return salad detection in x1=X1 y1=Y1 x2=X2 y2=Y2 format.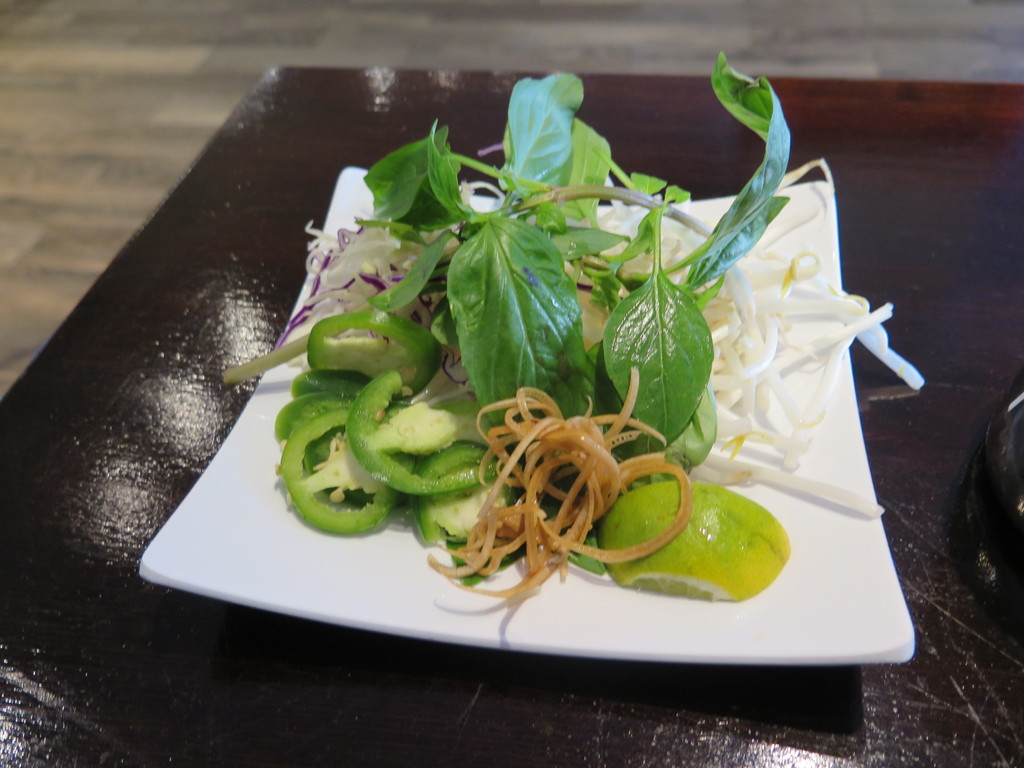
x1=214 y1=40 x2=936 y2=632.
